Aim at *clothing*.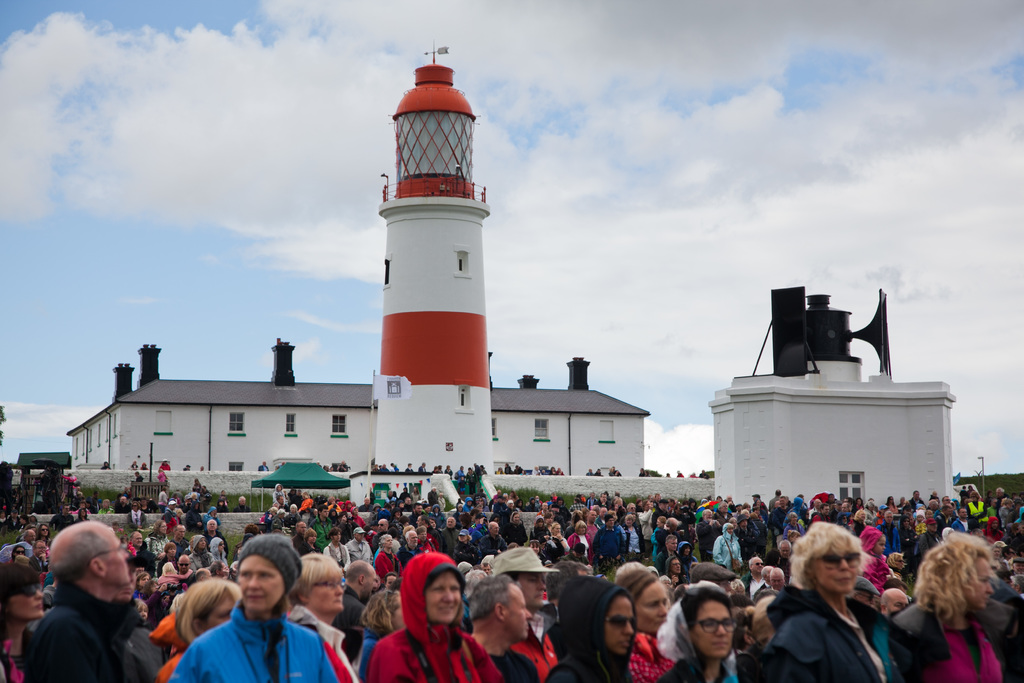
Aimed at crop(8, 554, 16, 561).
